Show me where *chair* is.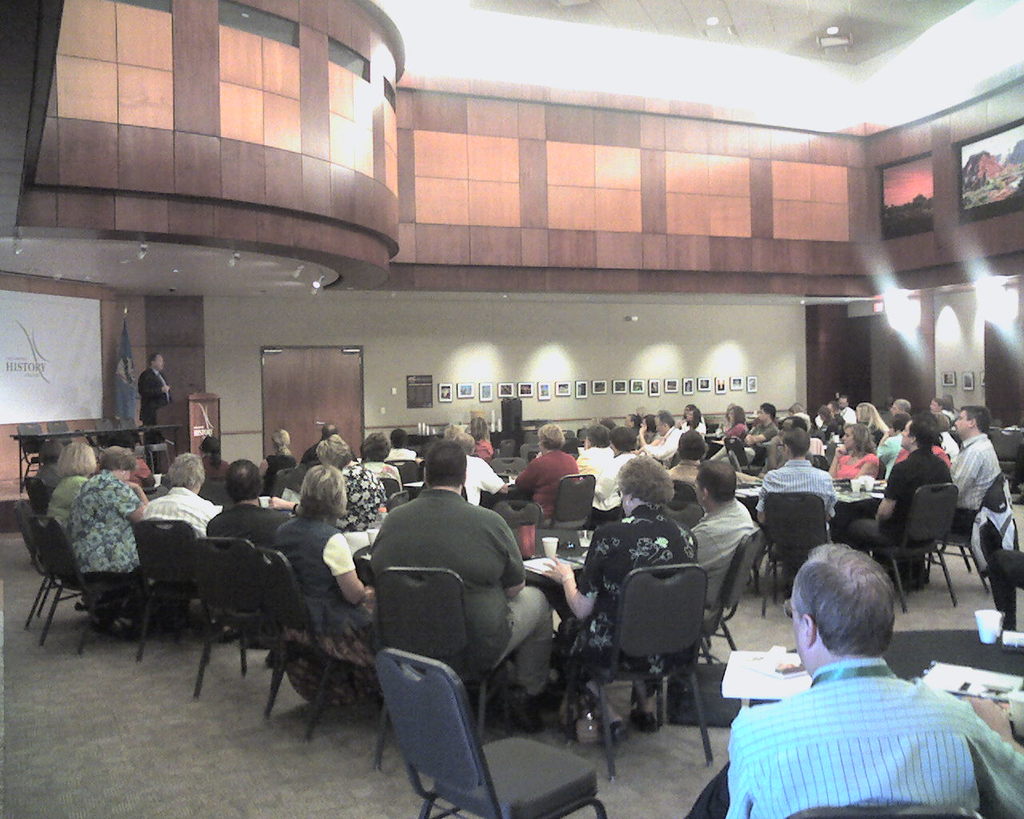
*chair* is at {"x1": 373, "y1": 568, "x2": 535, "y2": 745}.
